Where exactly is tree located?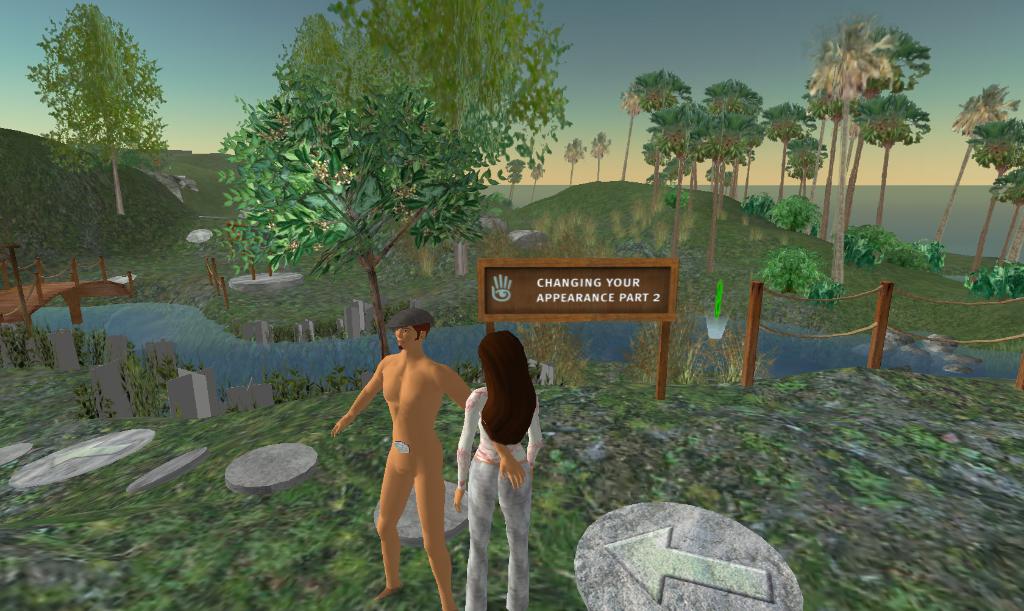
Its bounding box is crop(561, 132, 579, 190).
